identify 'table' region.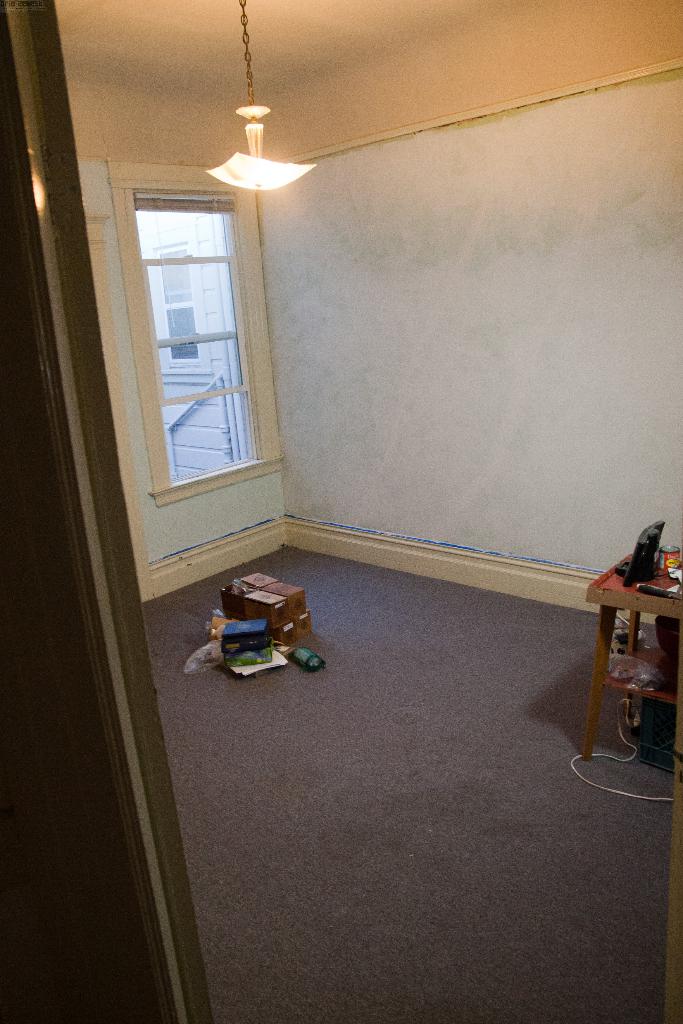
Region: (left=572, top=539, right=677, bottom=775).
